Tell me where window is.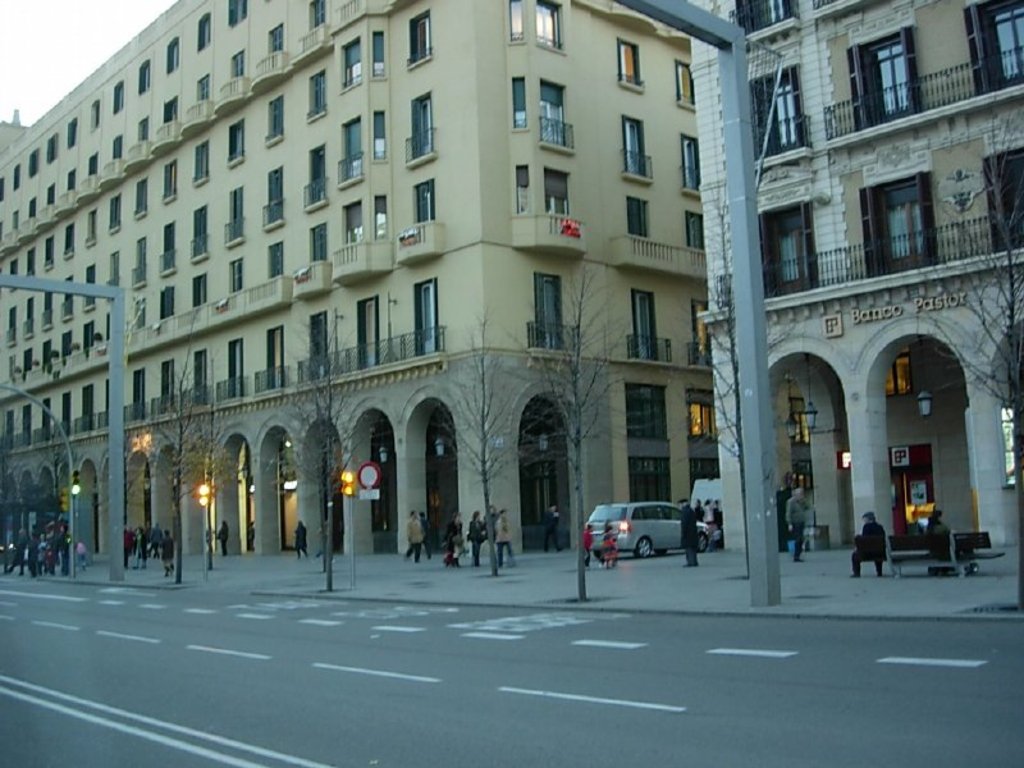
window is at {"left": 512, "top": 163, "right": 525, "bottom": 216}.
